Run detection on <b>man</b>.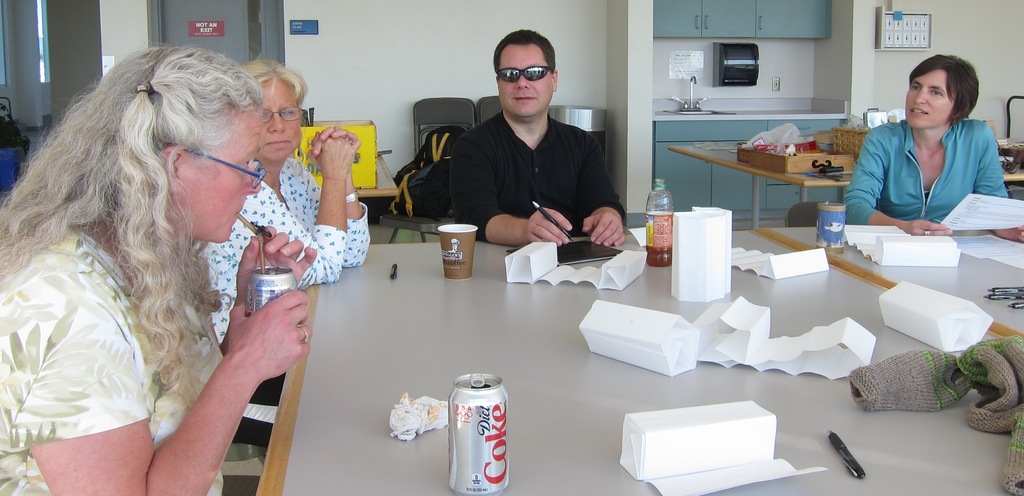
Result: 410,46,632,247.
